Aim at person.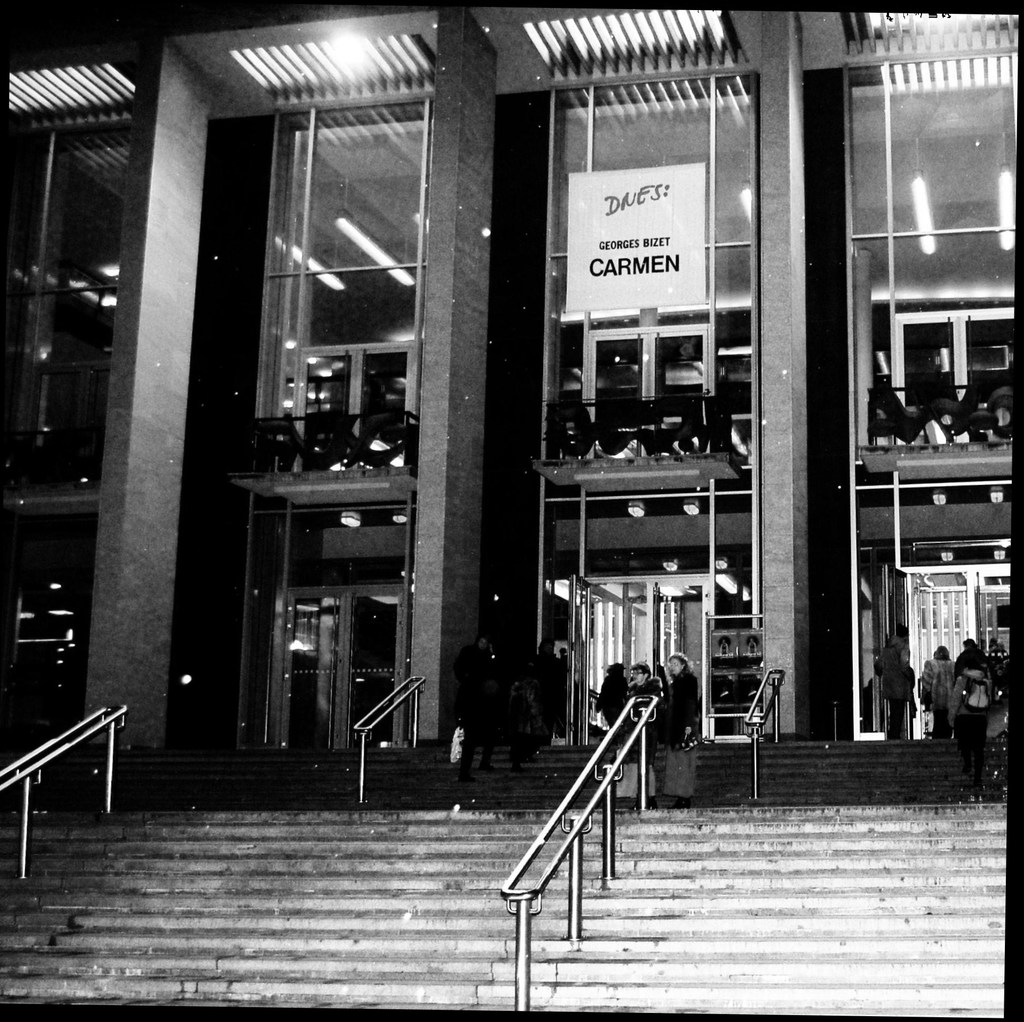
Aimed at 960, 650, 989, 802.
